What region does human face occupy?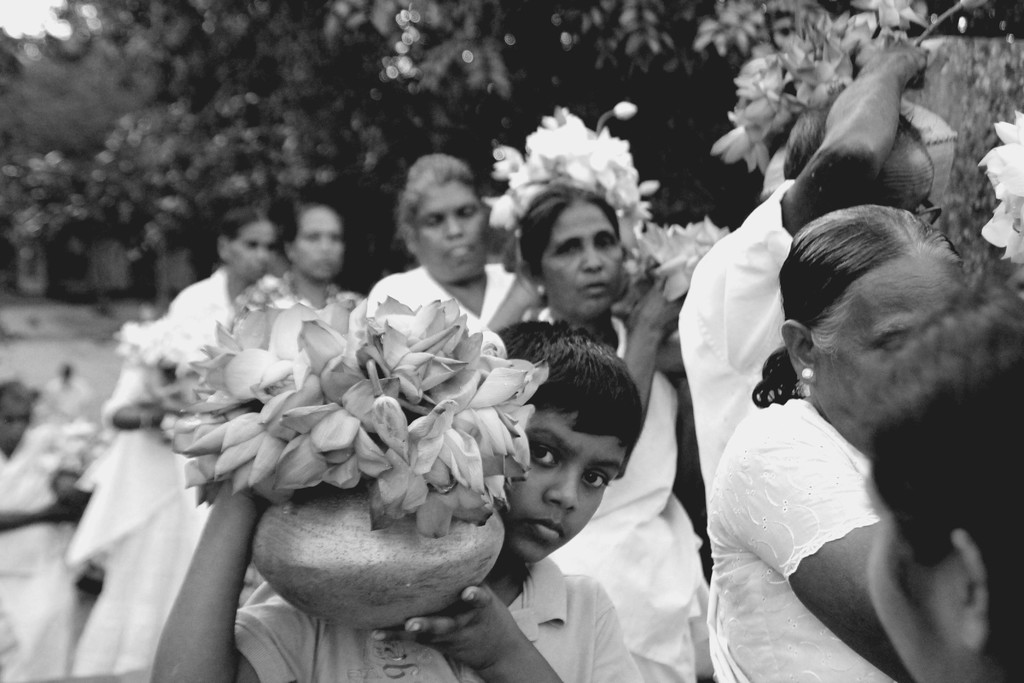
BBox(416, 181, 486, 279).
